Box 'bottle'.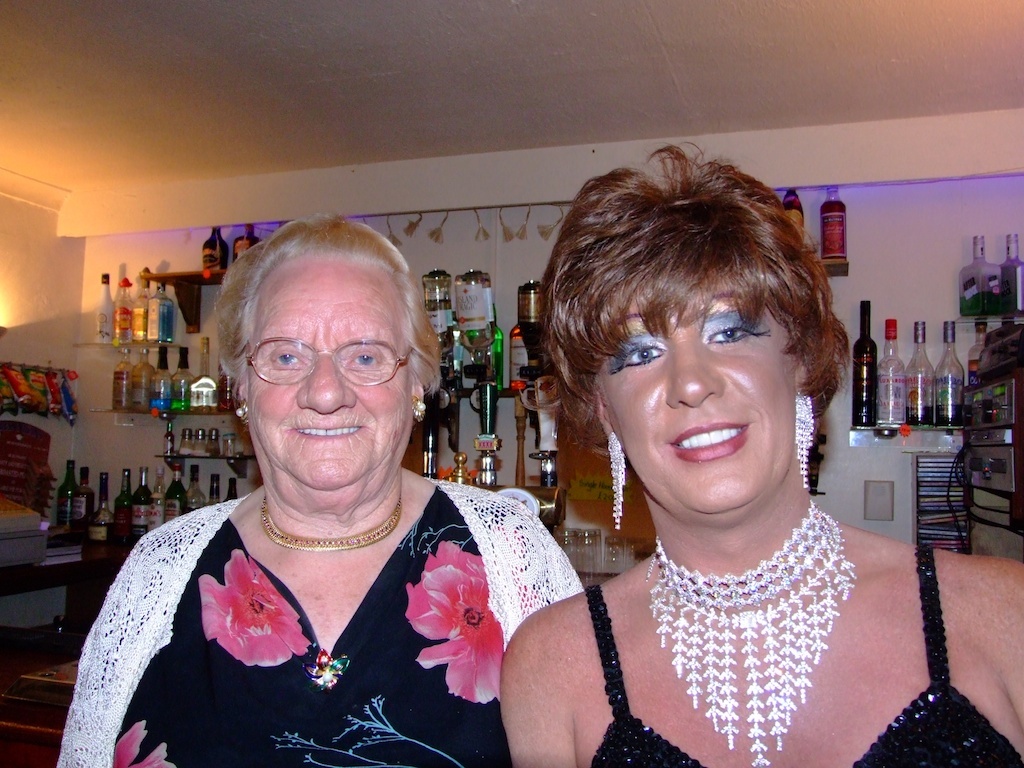
bbox=(909, 321, 937, 427).
